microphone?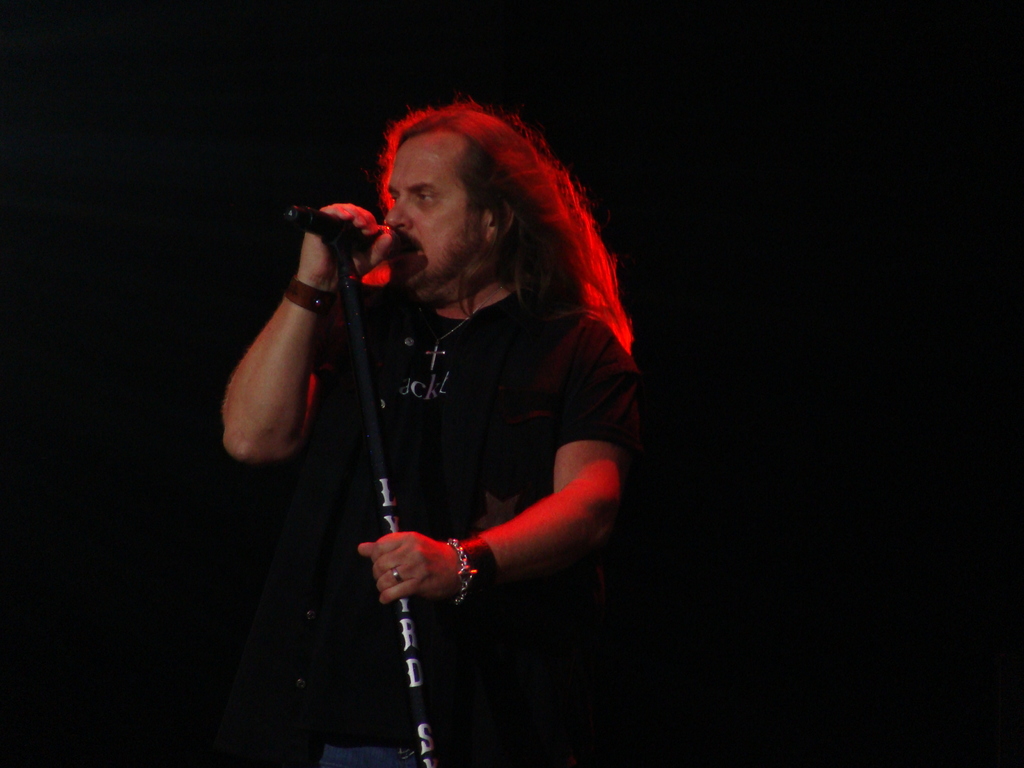
(269, 192, 390, 265)
